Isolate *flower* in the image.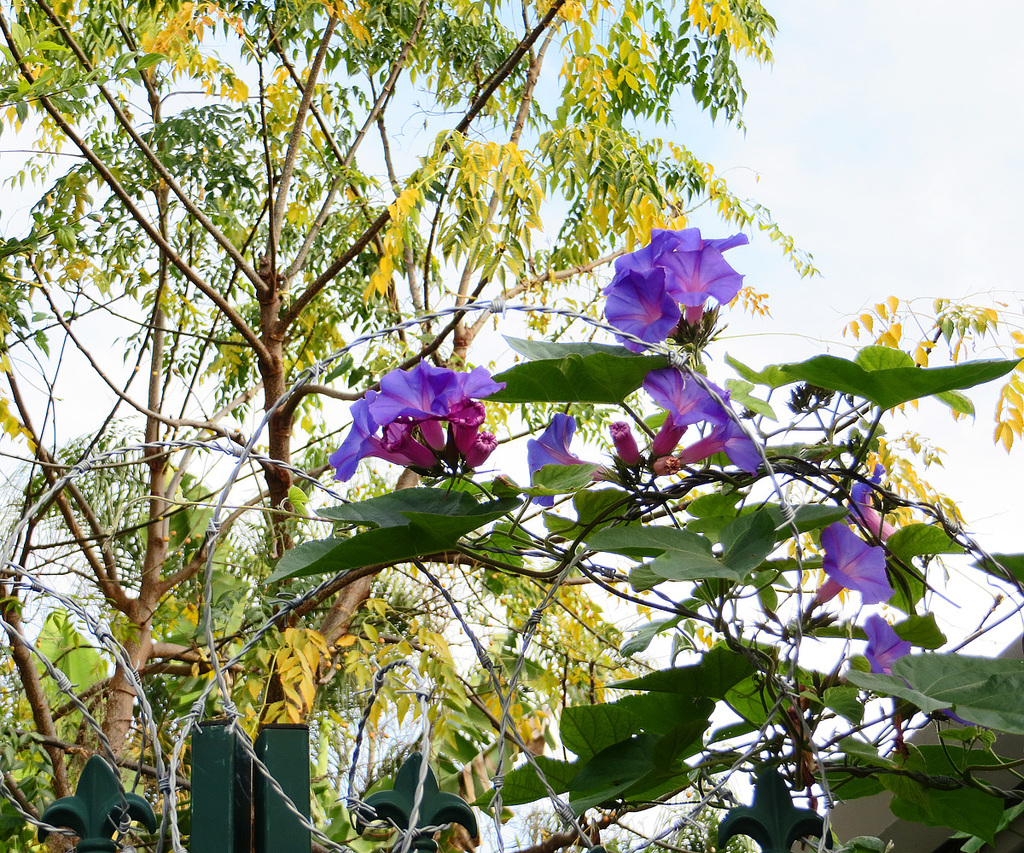
Isolated region: box(839, 473, 907, 548).
